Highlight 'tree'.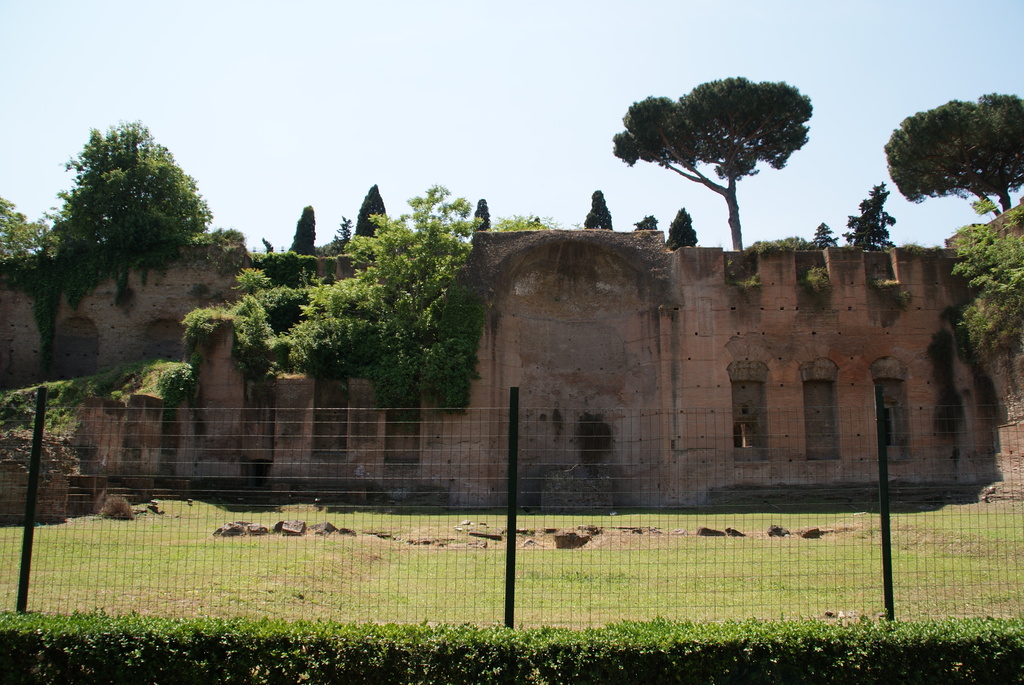
Highlighted region: pyautogui.locateOnScreen(289, 199, 317, 254).
